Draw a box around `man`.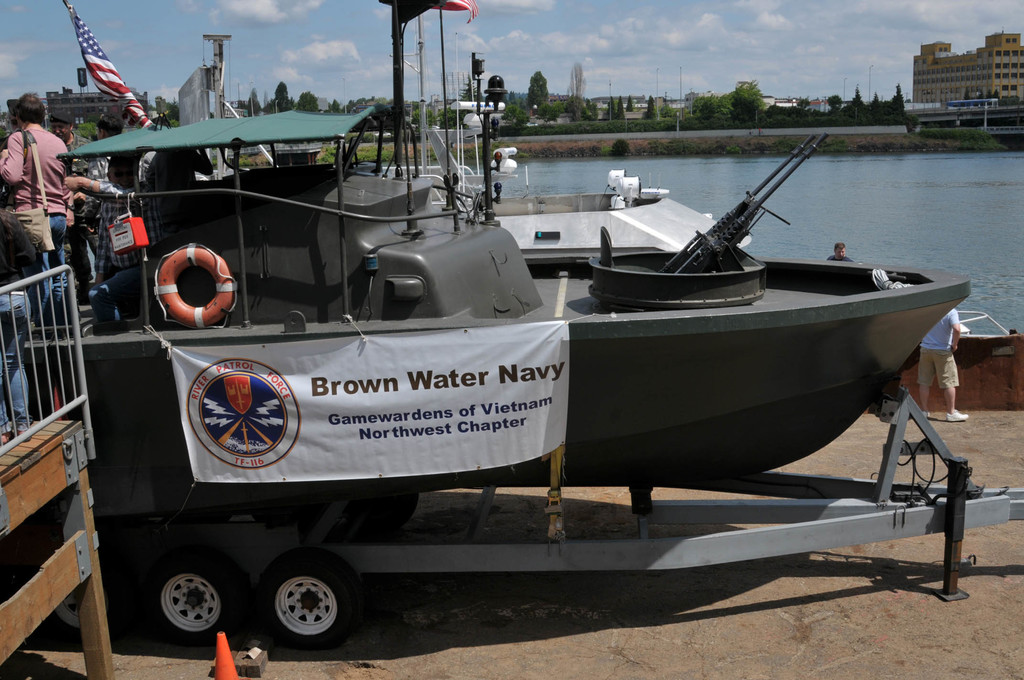
0:90:69:341.
